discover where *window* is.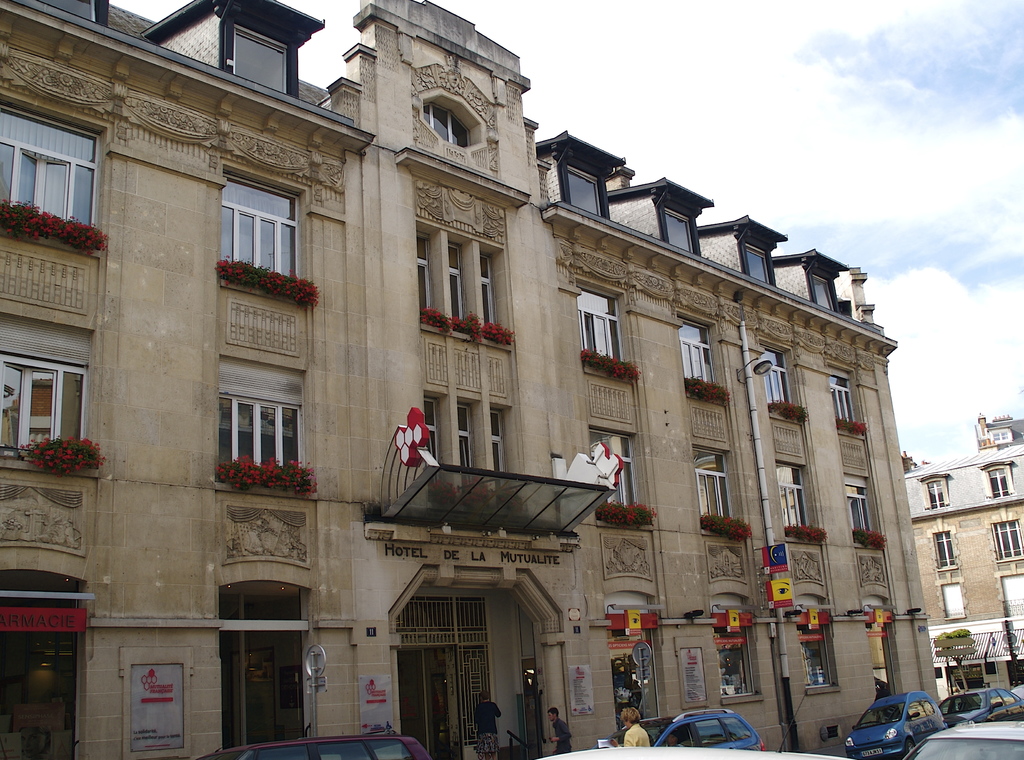
Discovered at select_region(977, 459, 1012, 500).
